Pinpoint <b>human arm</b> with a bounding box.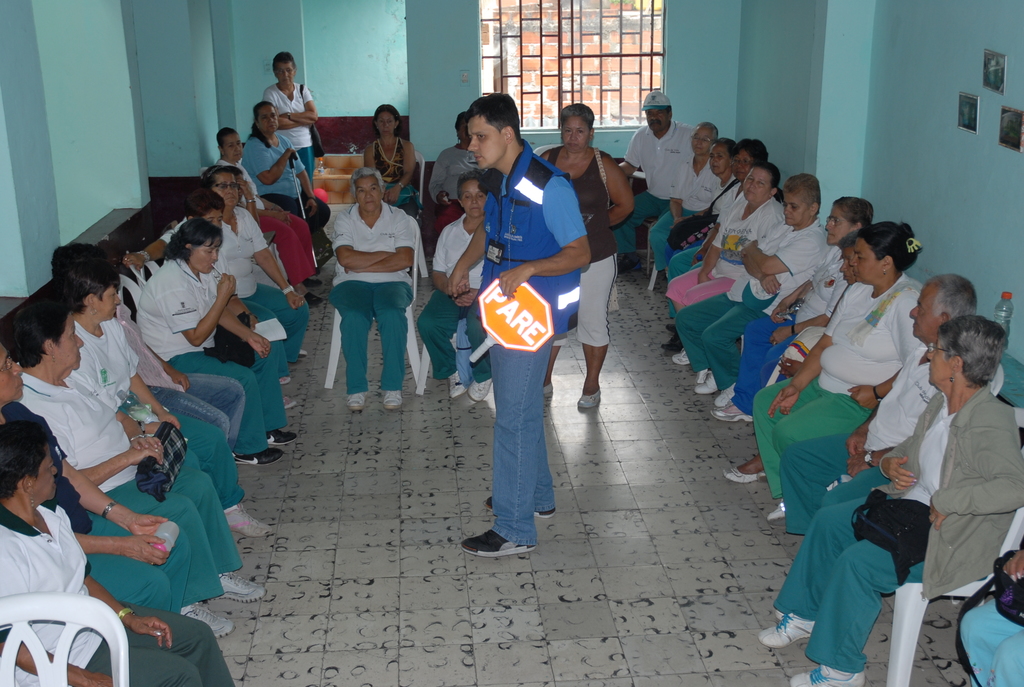
{"x1": 249, "y1": 145, "x2": 294, "y2": 184}.
